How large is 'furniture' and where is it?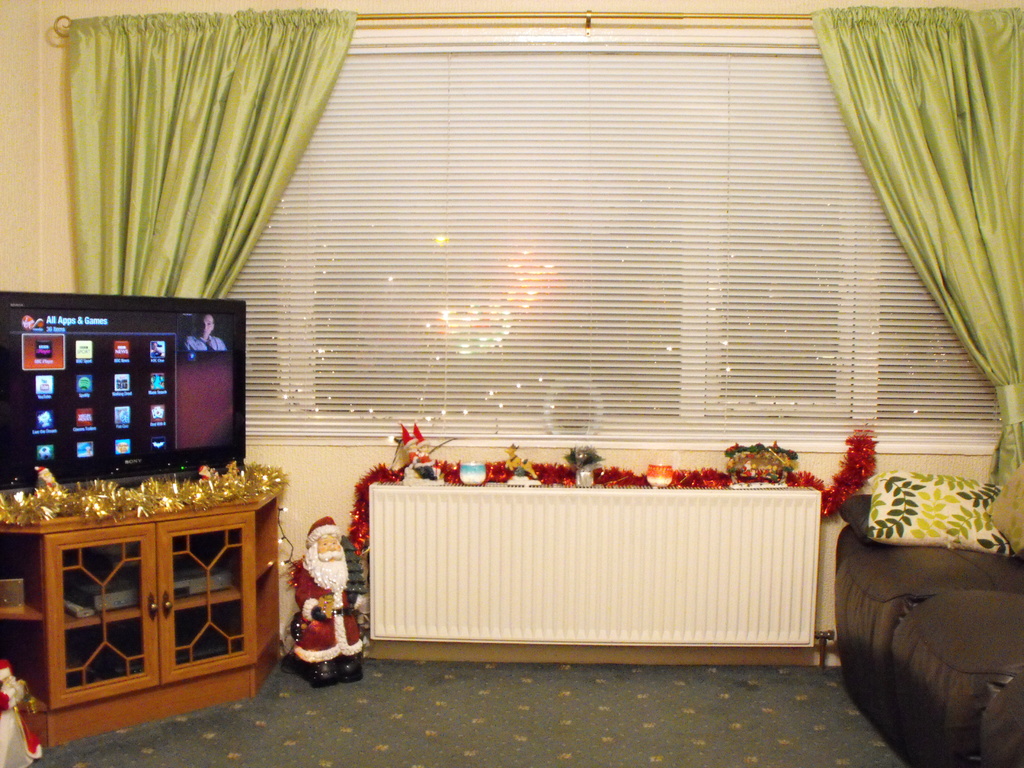
Bounding box: box=[367, 486, 821, 643].
